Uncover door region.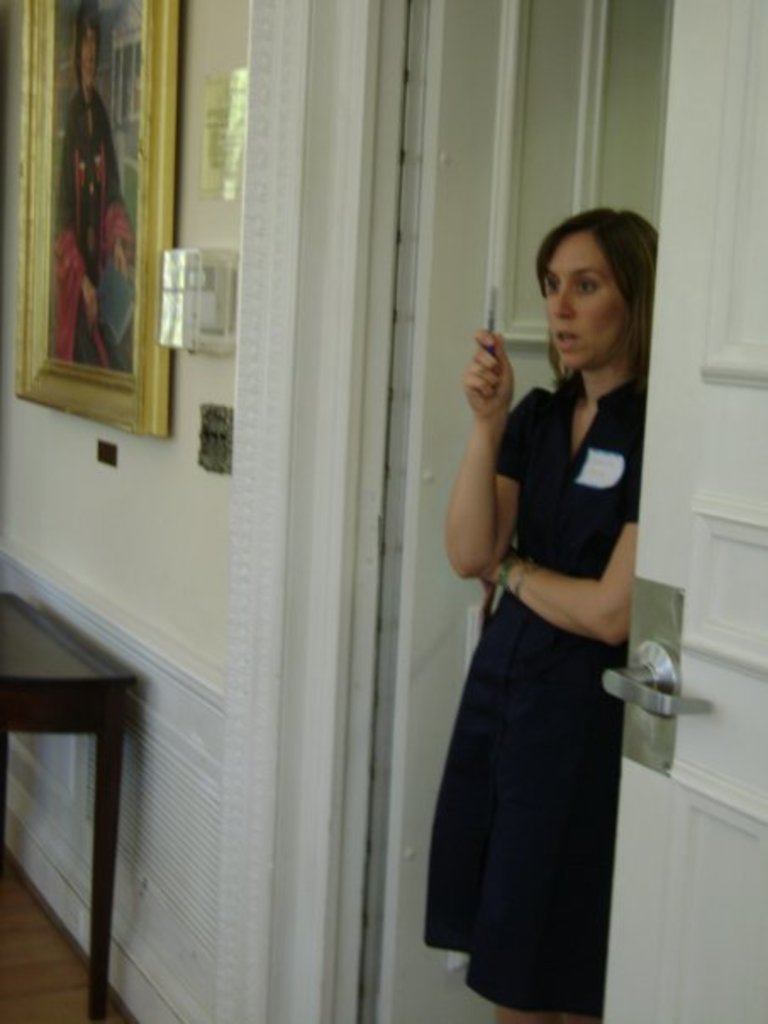
Uncovered: (x1=366, y1=0, x2=766, y2=1022).
